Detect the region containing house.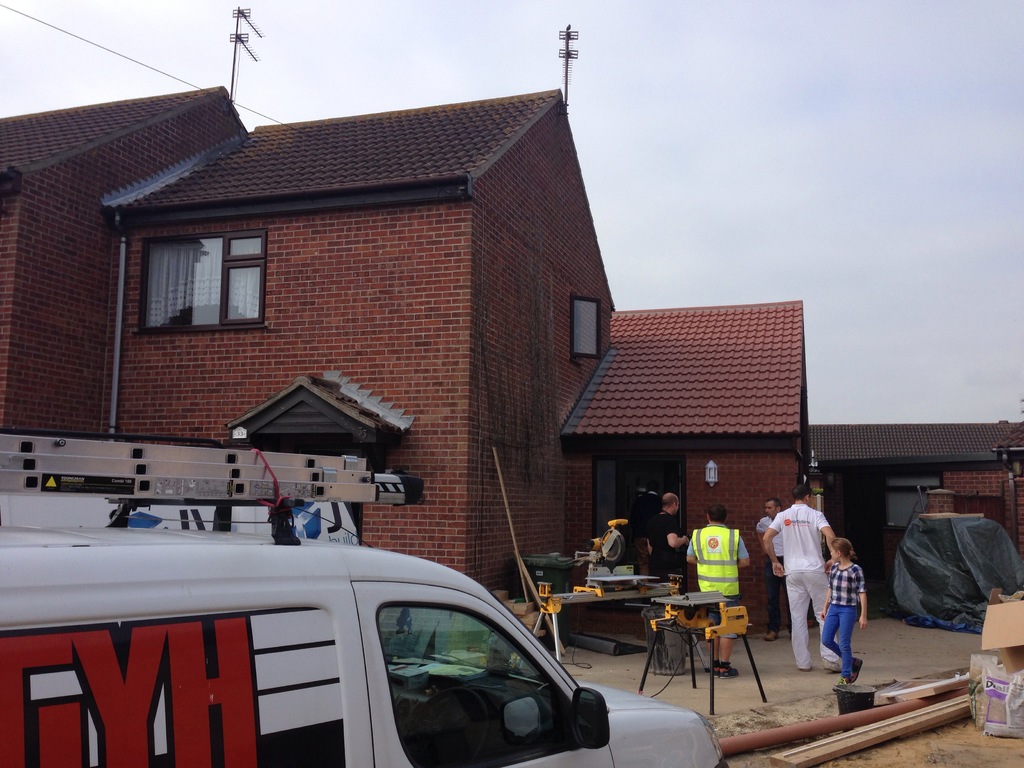
595,303,829,626.
